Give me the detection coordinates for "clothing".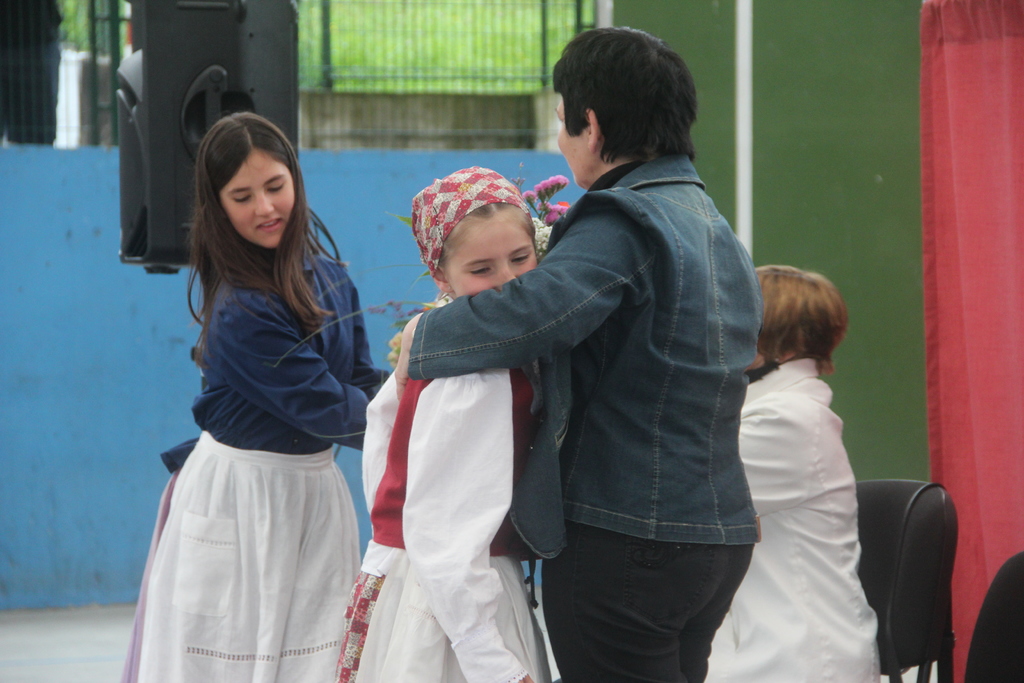
locate(332, 294, 552, 682).
